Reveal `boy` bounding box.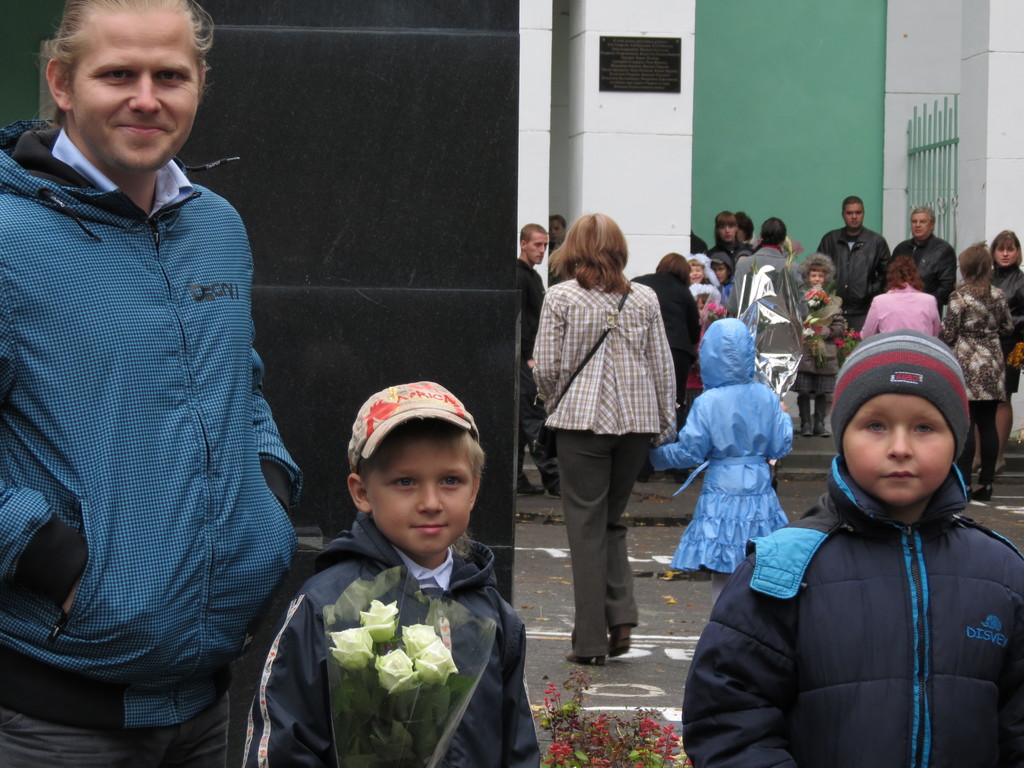
Revealed: (273,386,531,743).
